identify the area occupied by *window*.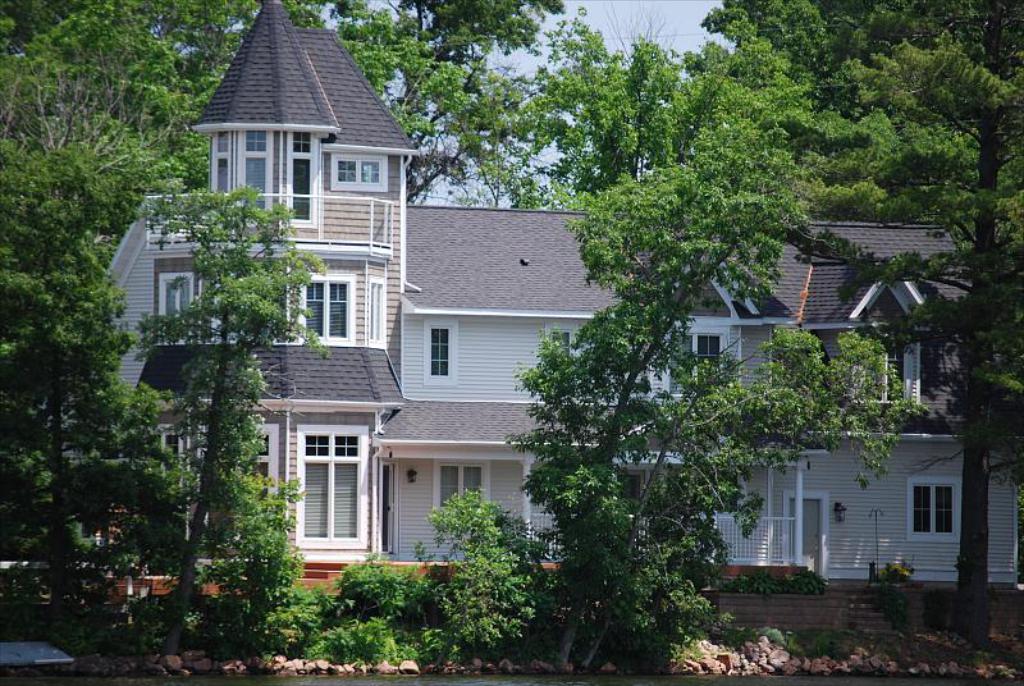
Area: select_region(667, 325, 727, 397).
